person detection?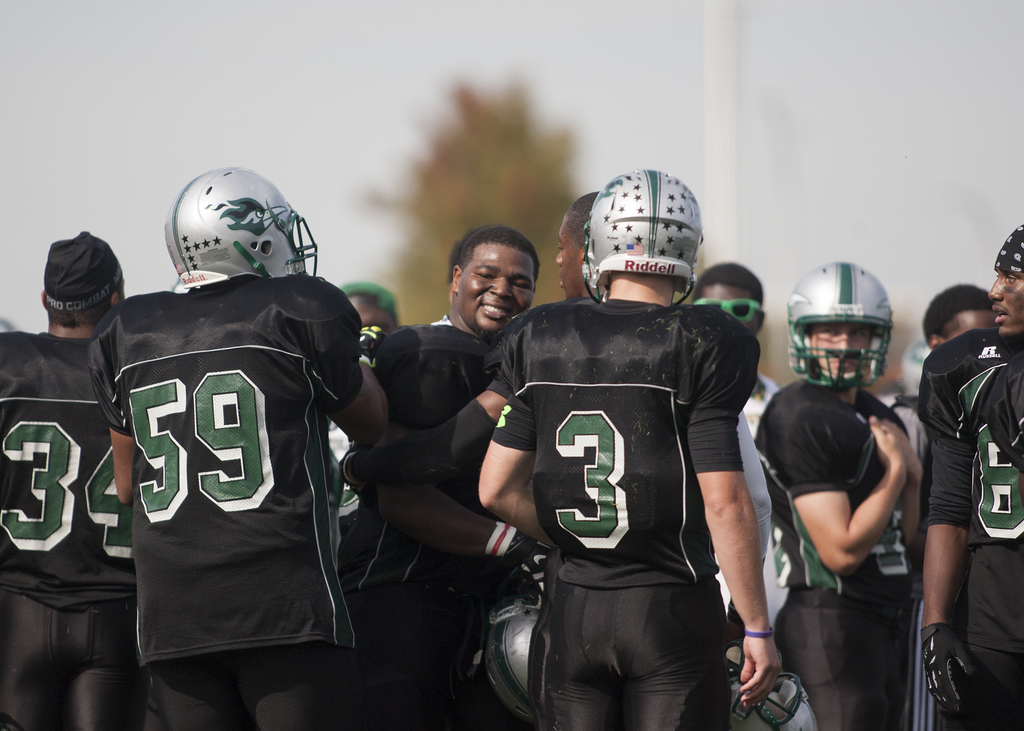
bbox=[339, 281, 400, 328]
